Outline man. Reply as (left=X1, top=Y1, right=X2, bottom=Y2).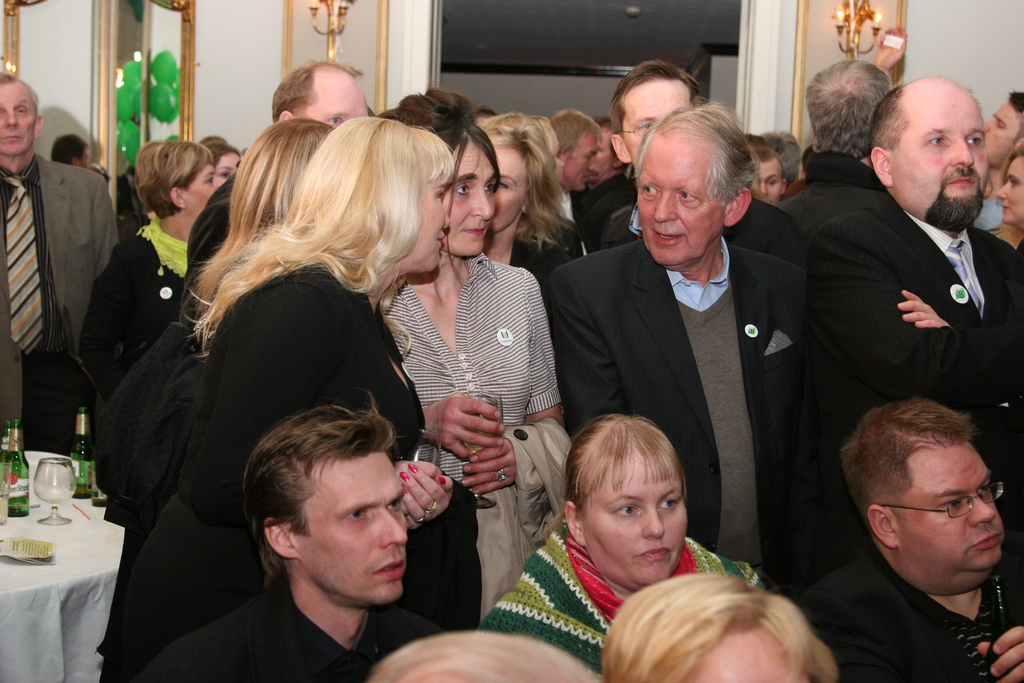
(left=0, top=68, right=115, bottom=447).
